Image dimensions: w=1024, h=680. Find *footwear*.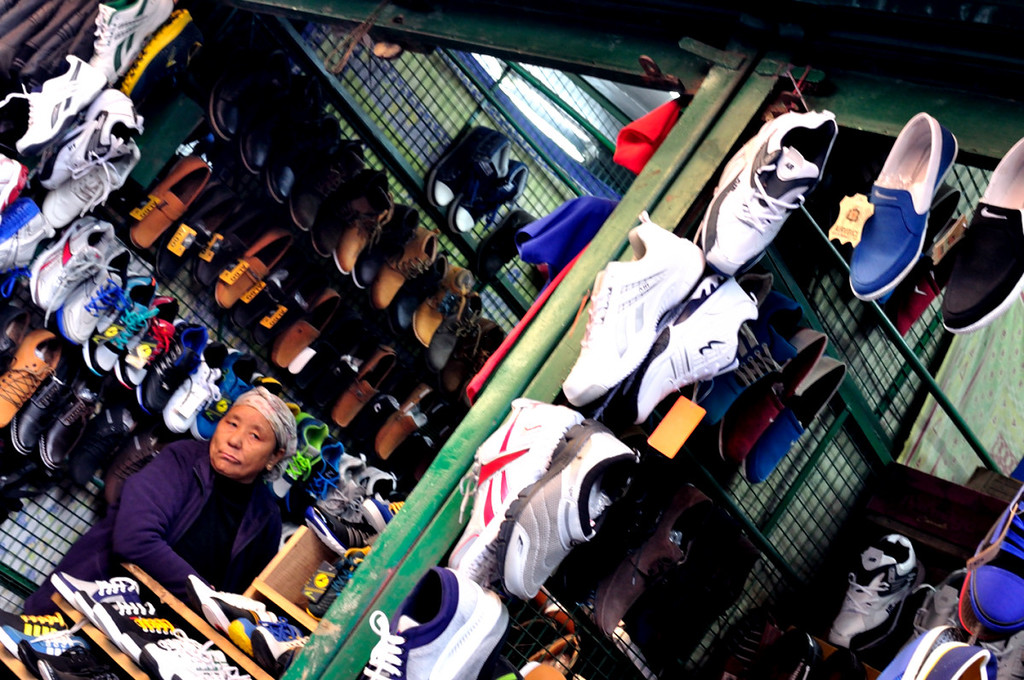
(204, 596, 274, 636).
